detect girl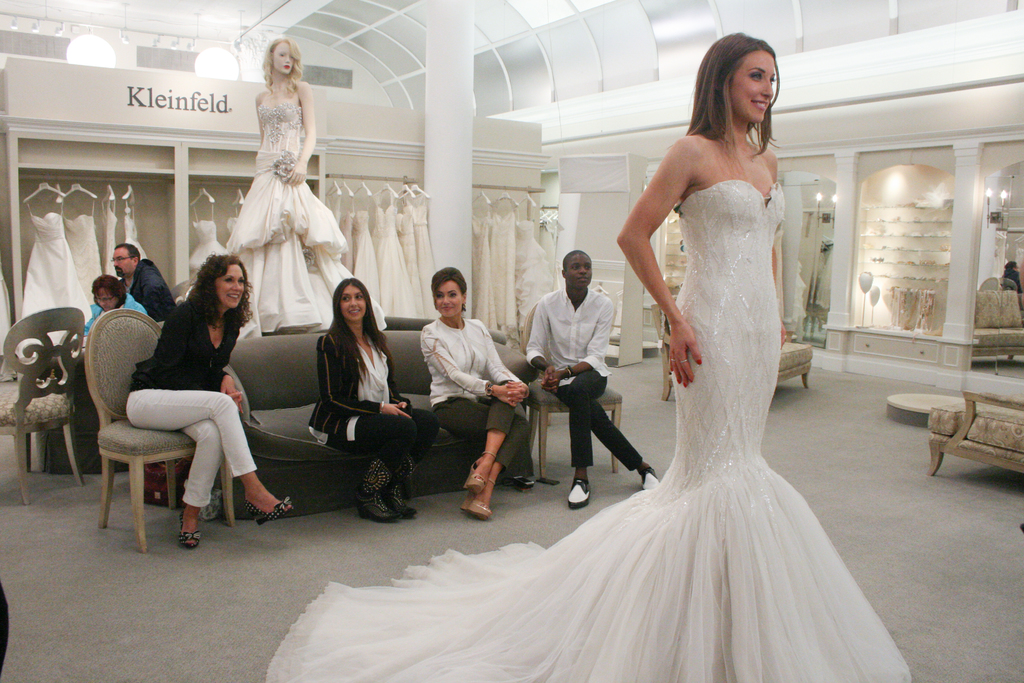
locate(125, 245, 294, 557)
